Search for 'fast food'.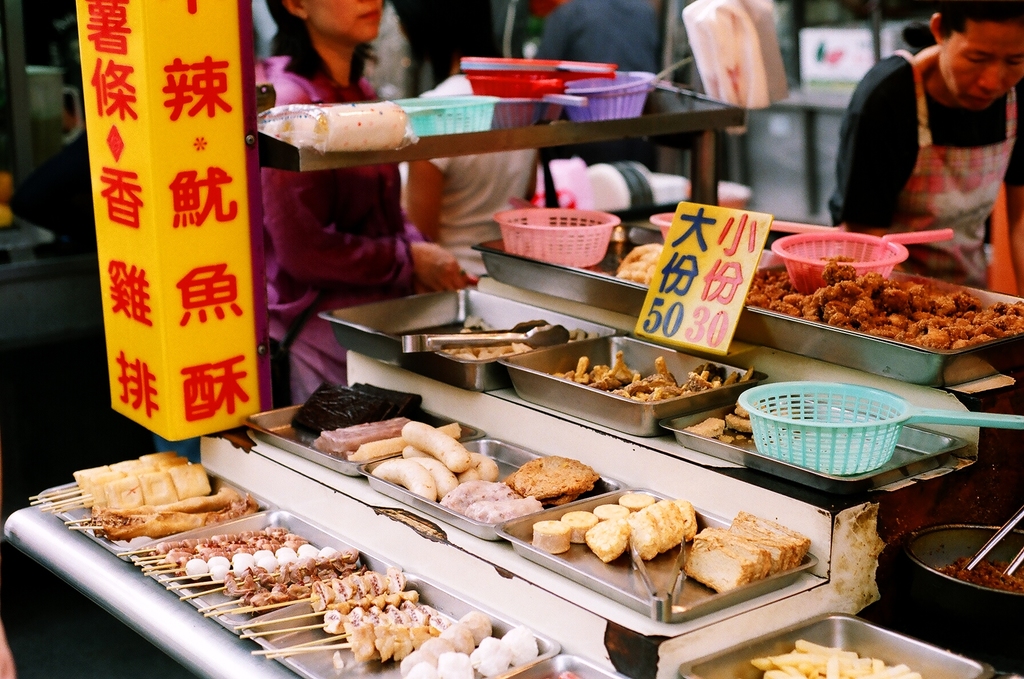
Found at rect(309, 423, 496, 504).
